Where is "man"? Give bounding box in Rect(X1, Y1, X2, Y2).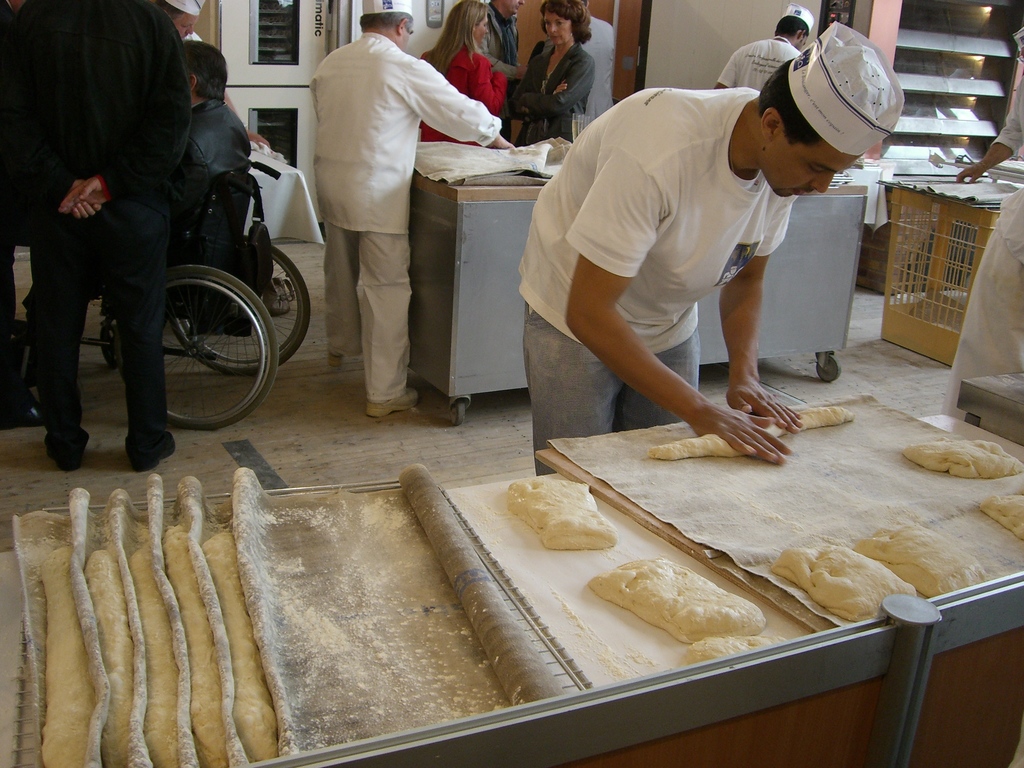
Rect(152, 0, 269, 150).
